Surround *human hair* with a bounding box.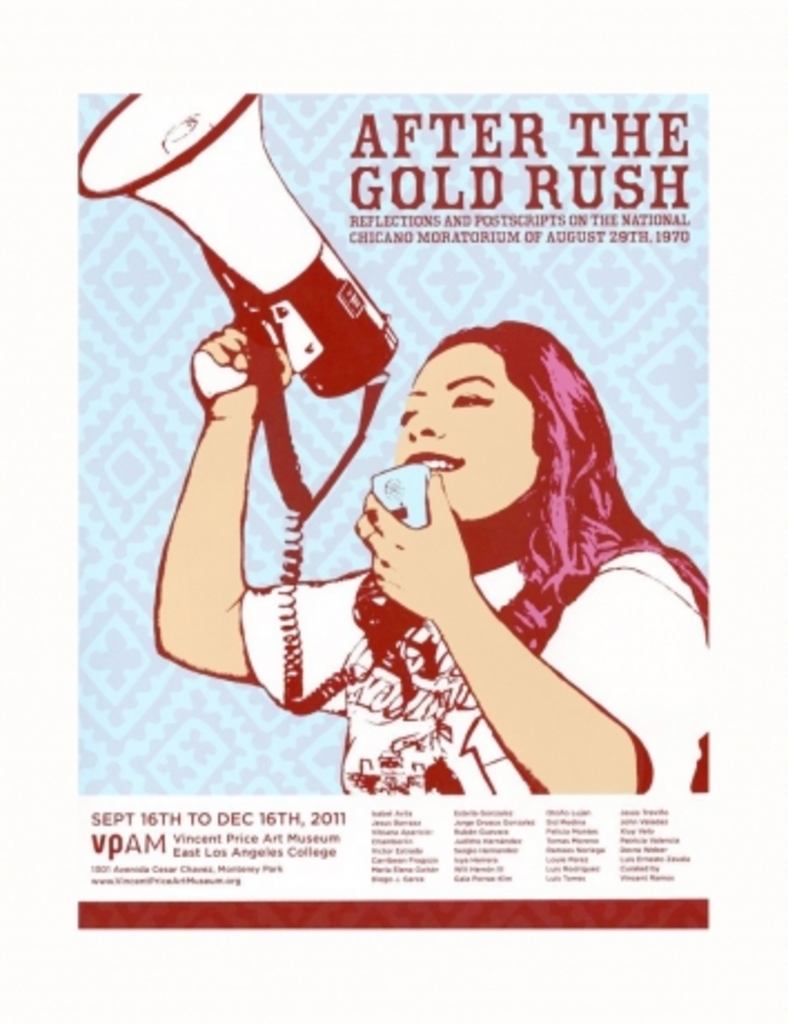
pyautogui.locateOnScreen(347, 312, 728, 654).
